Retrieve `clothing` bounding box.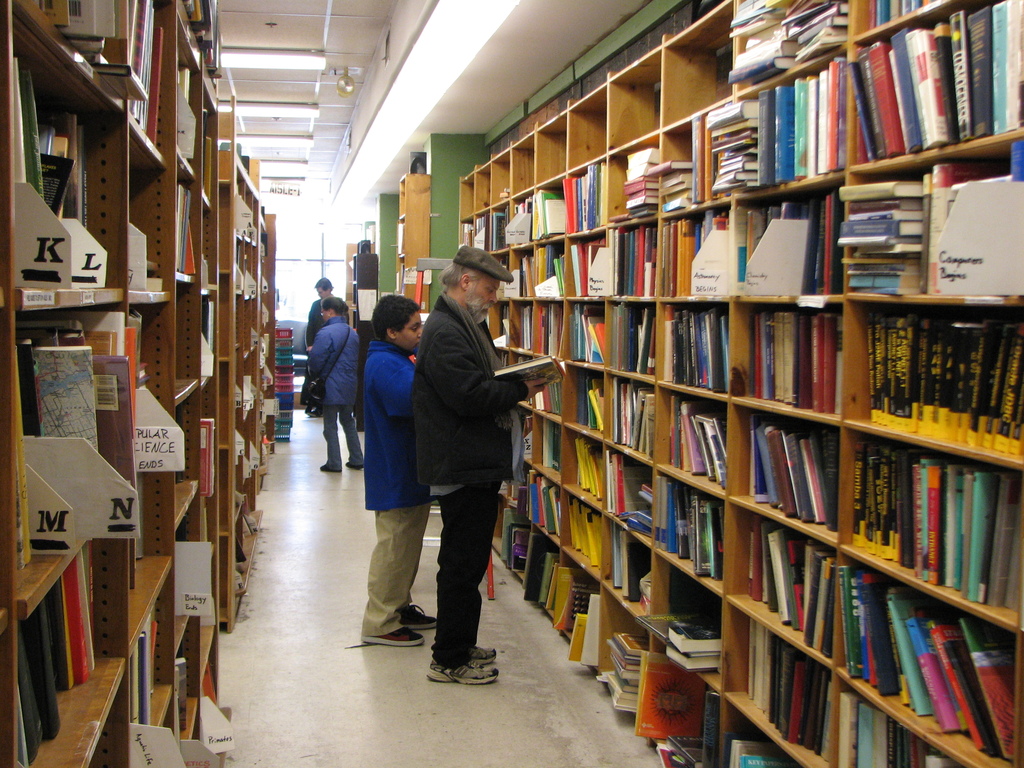
Bounding box: <region>356, 339, 428, 646</region>.
